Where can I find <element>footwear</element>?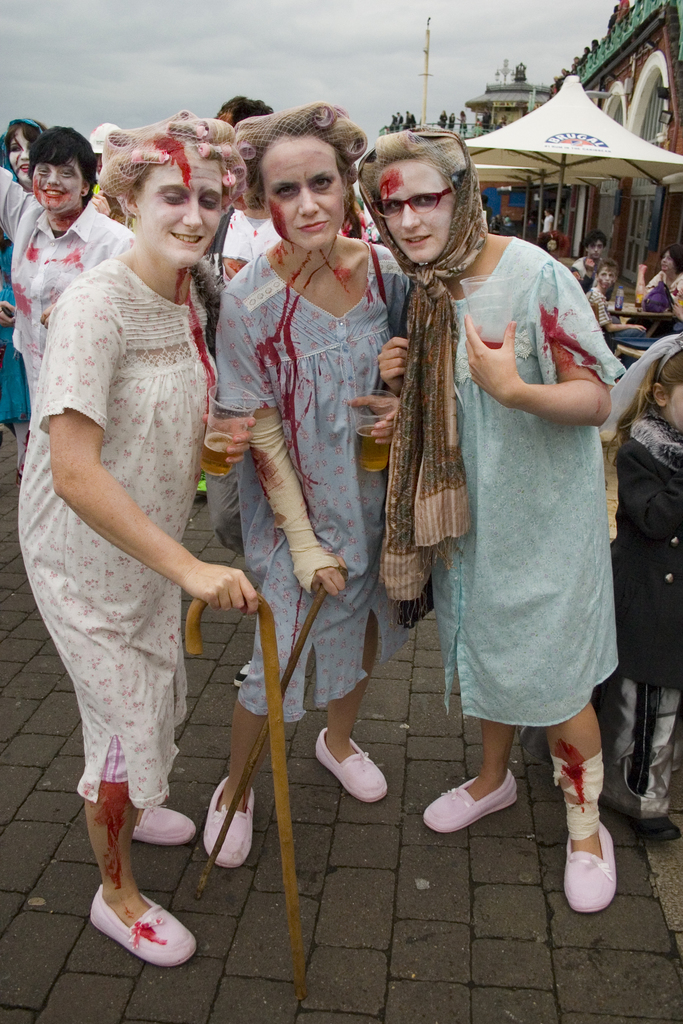
You can find it at [x1=208, y1=774, x2=252, y2=865].
